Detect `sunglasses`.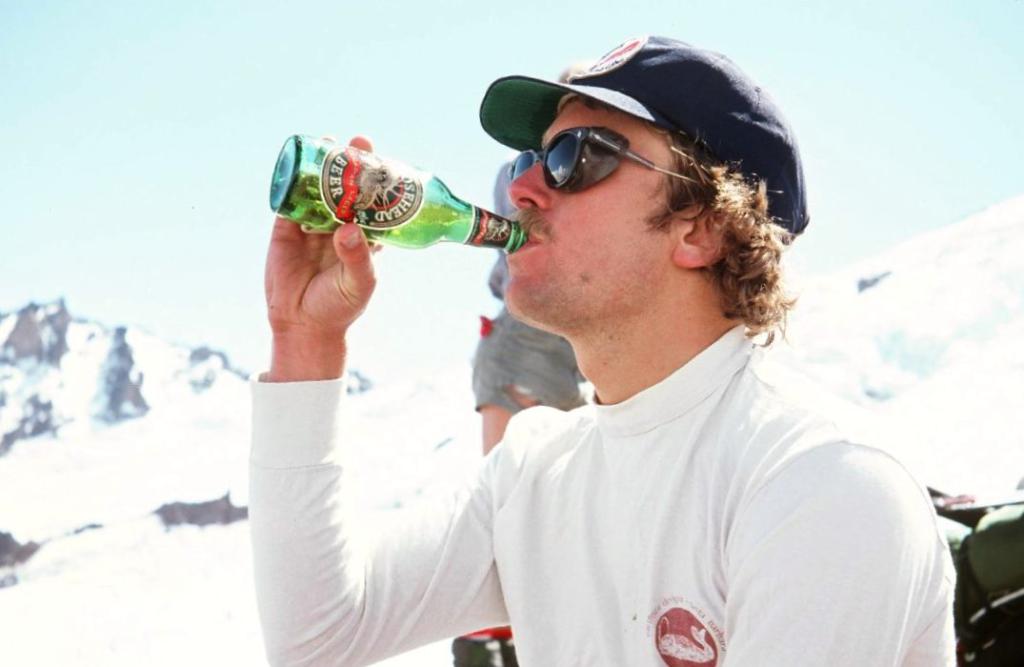
Detected at [497,117,699,201].
